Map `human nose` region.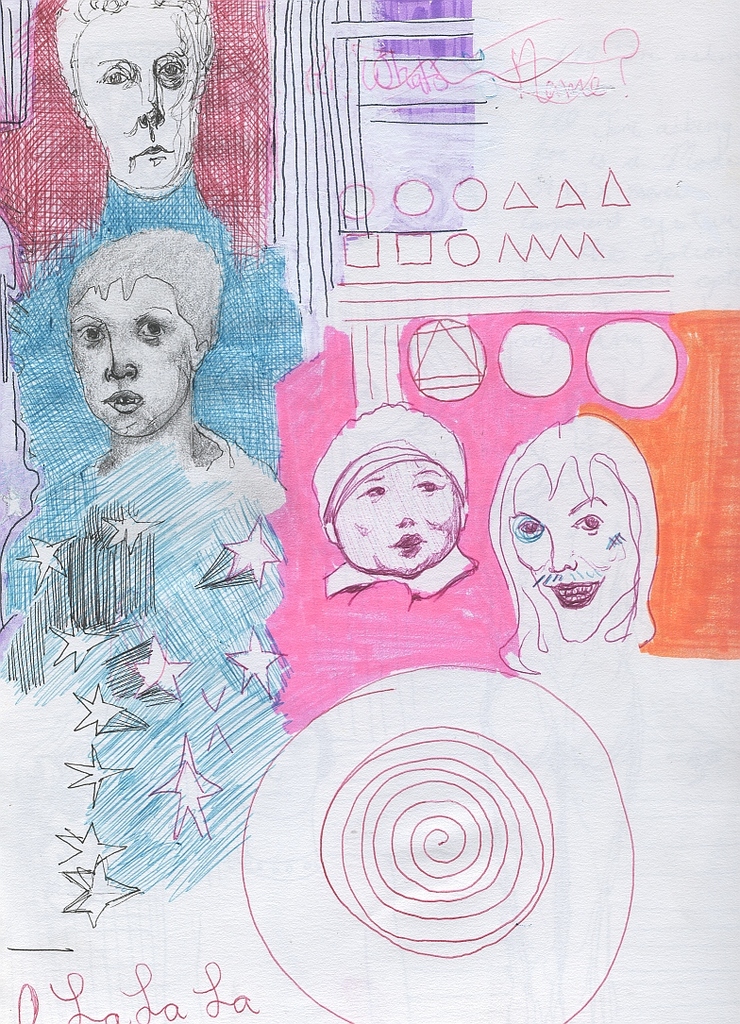
Mapped to region(105, 331, 142, 381).
